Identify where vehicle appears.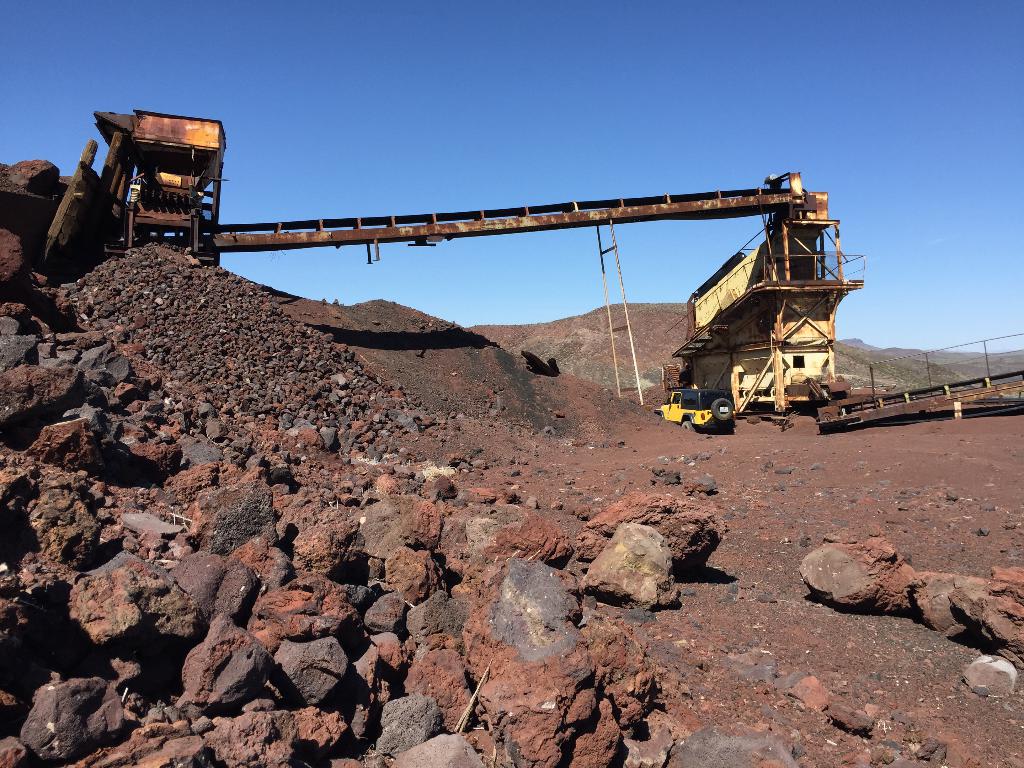
Appears at 655,383,739,434.
